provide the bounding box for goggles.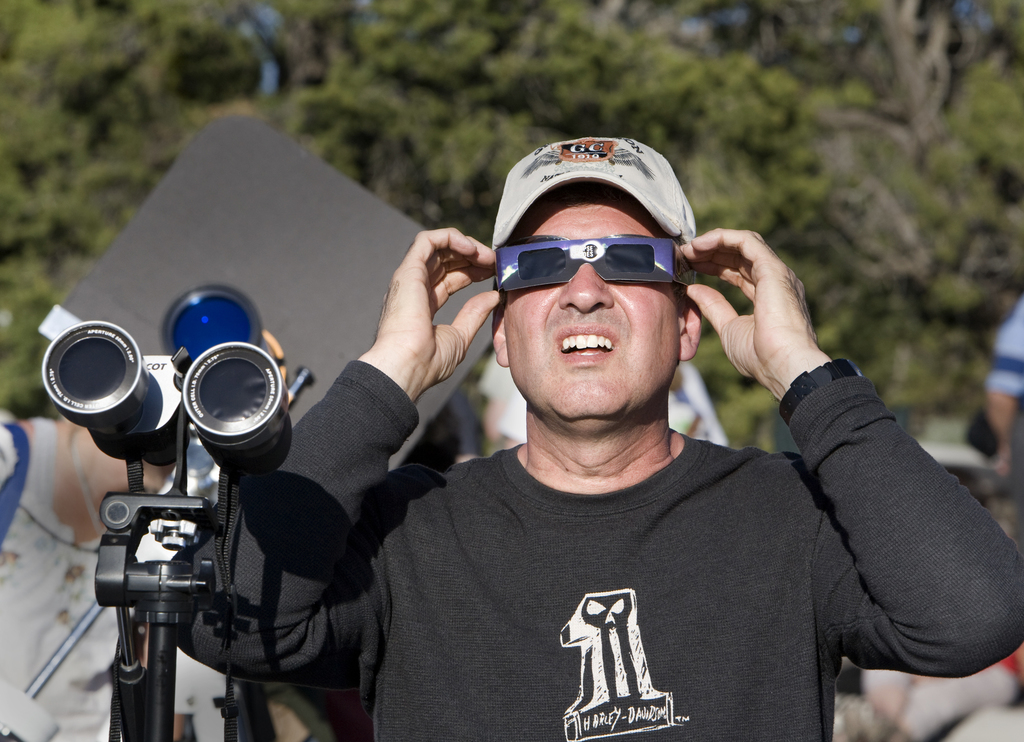
[488,216,694,307].
